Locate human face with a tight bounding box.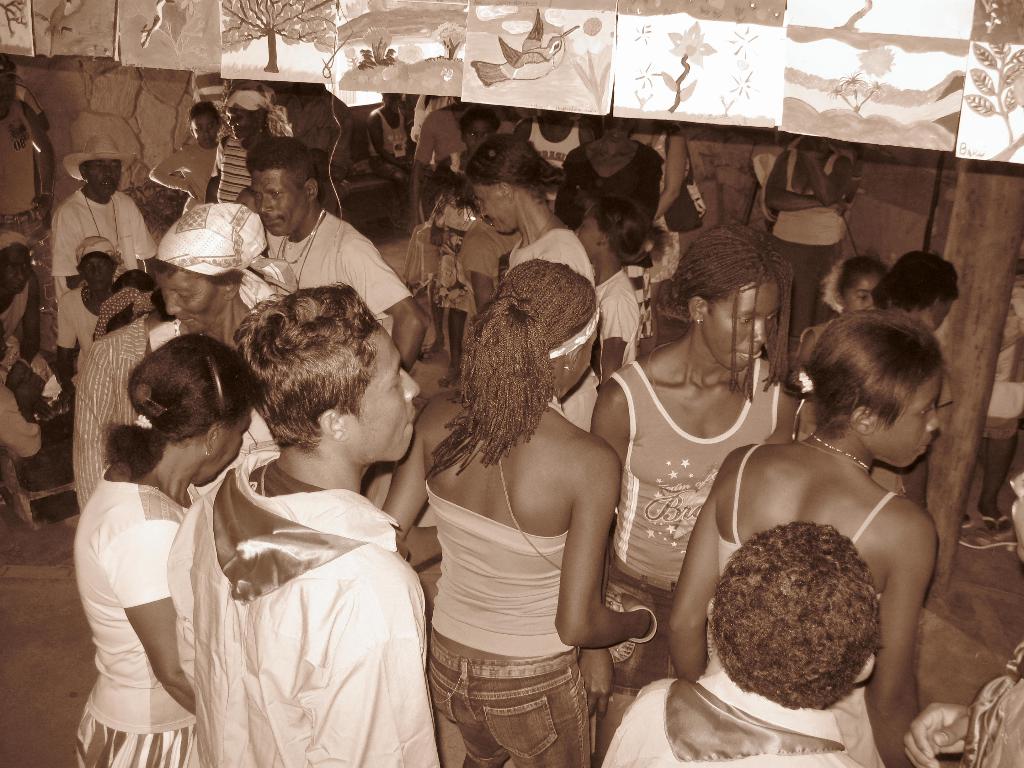
rect(76, 246, 112, 298).
